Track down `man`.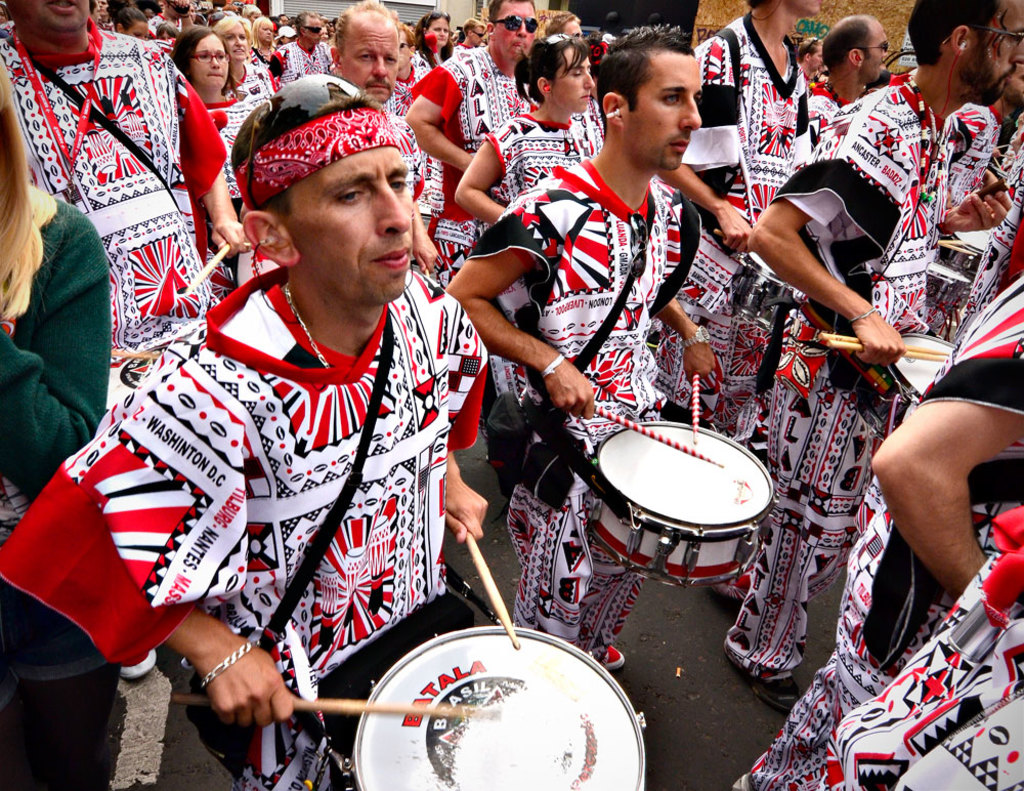
Tracked to x1=331 y1=0 x2=406 y2=101.
